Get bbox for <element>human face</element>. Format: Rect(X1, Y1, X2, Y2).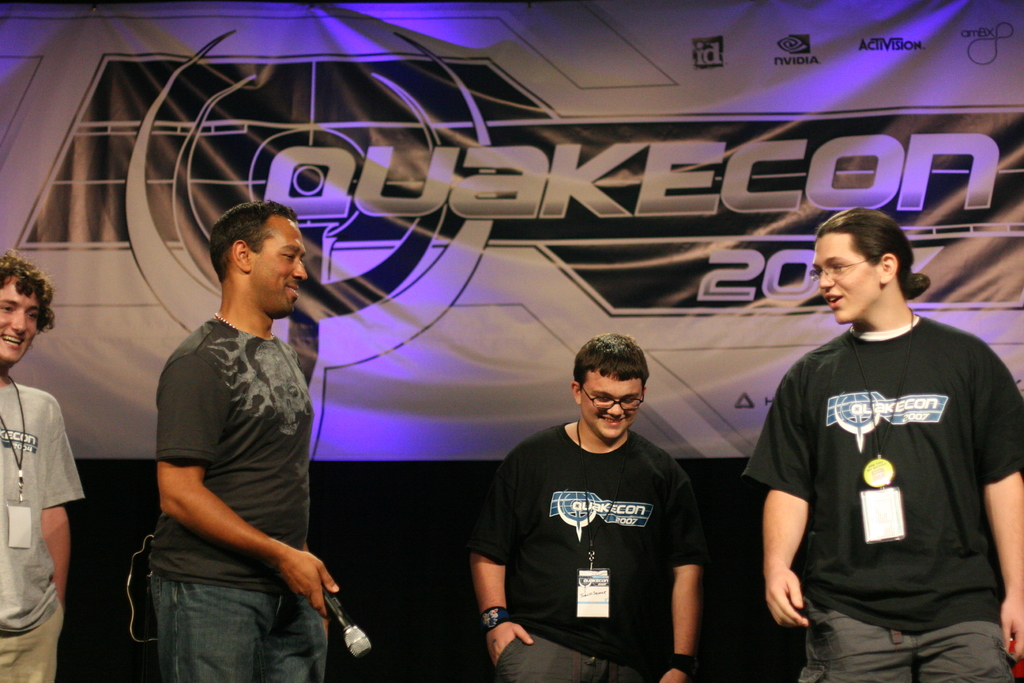
Rect(579, 367, 643, 446).
